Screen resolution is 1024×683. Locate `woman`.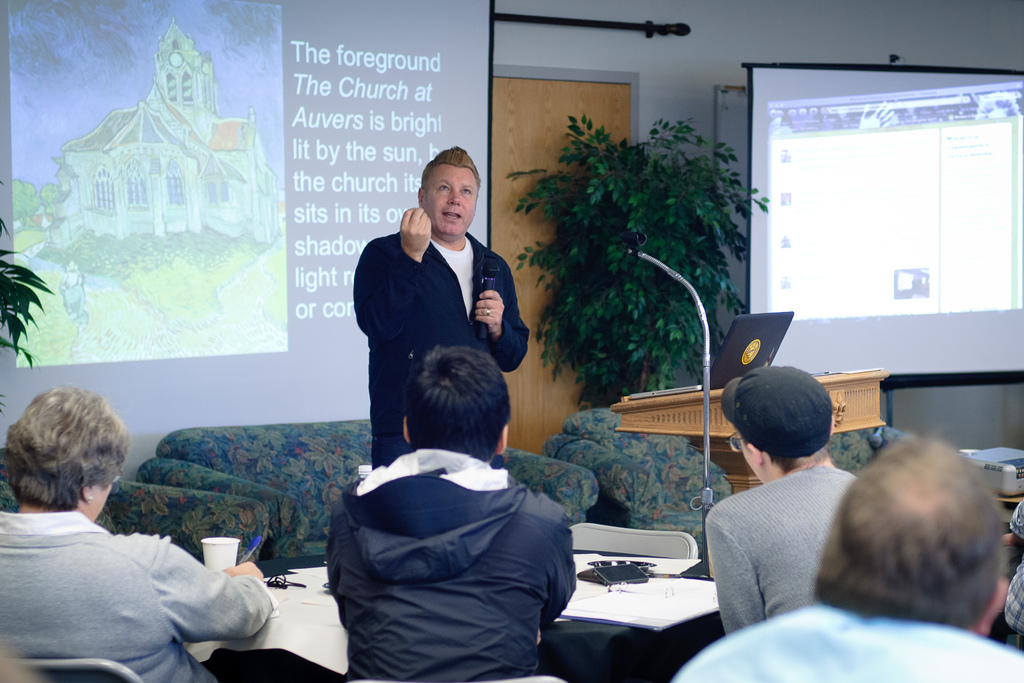
left=0, top=379, right=275, bottom=682.
